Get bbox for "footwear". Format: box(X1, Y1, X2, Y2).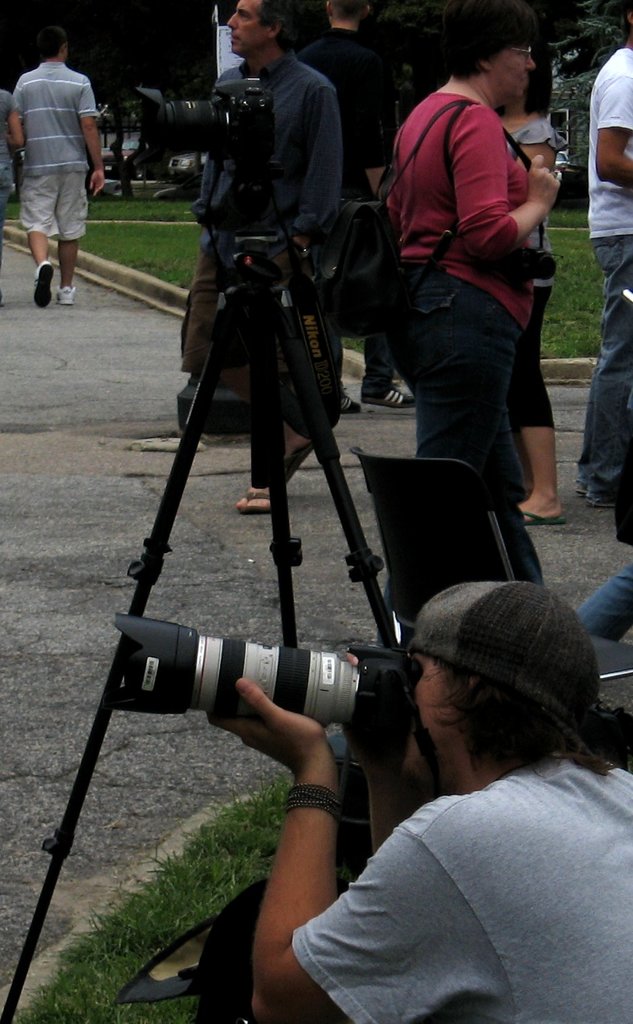
box(570, 477, 594, 508).
